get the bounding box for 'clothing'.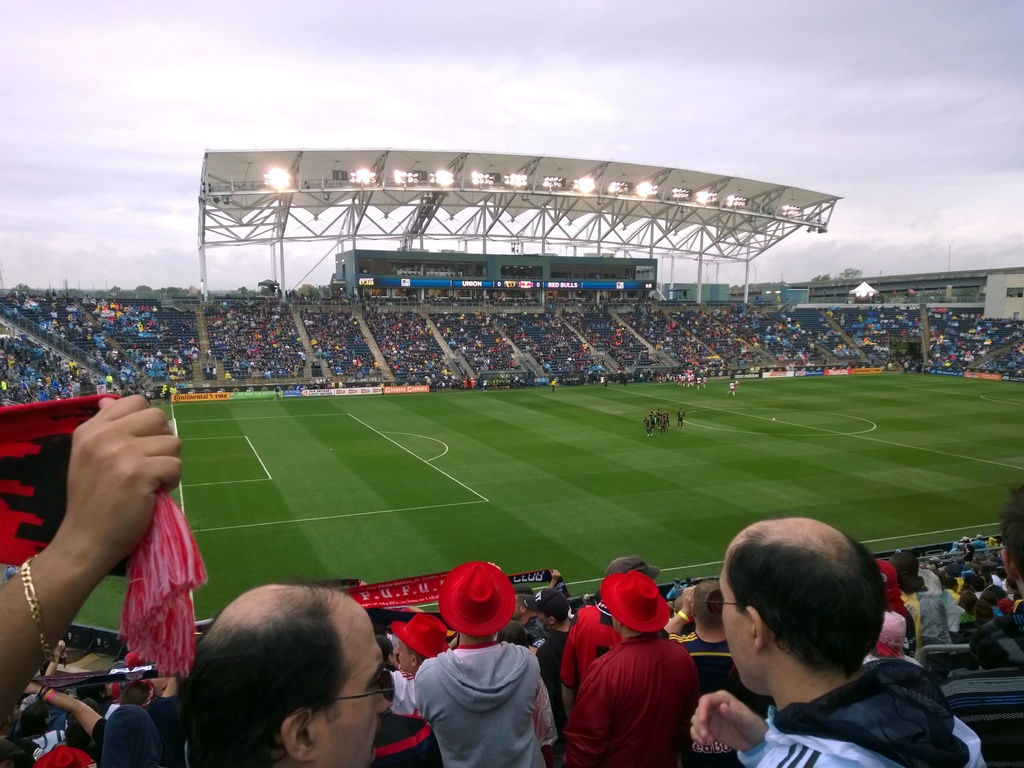
pyautogui.locateOnScreen(659, 622, 757, 767).
